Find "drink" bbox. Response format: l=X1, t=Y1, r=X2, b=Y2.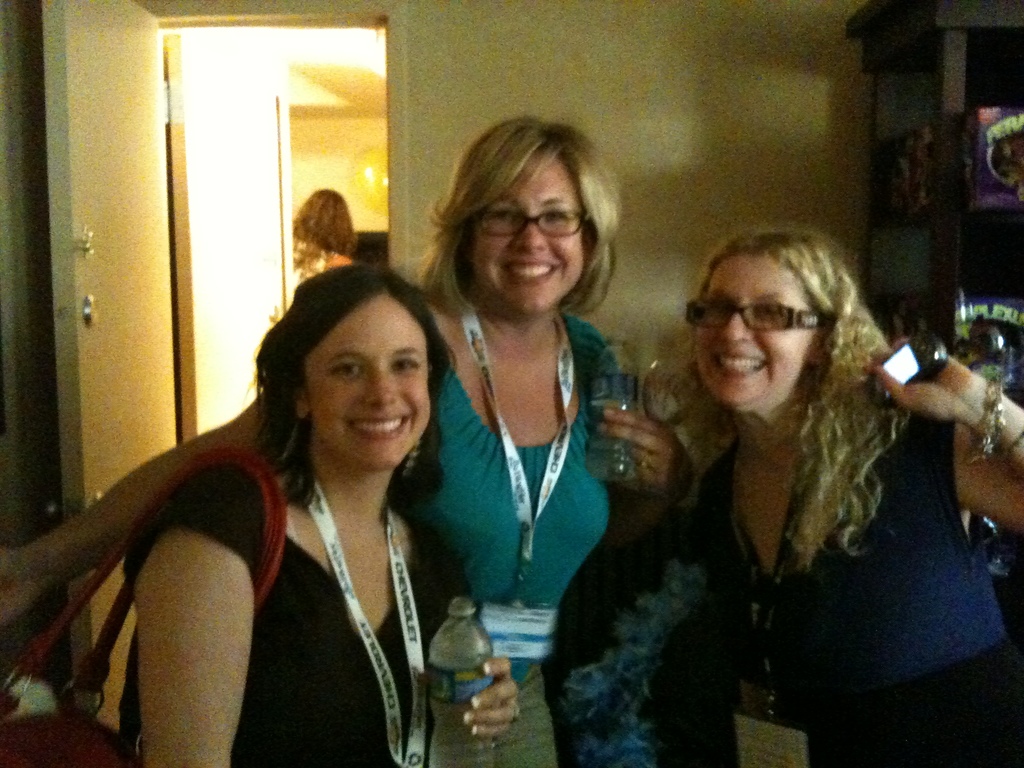
l=584, t=376, r=650, b=482.
